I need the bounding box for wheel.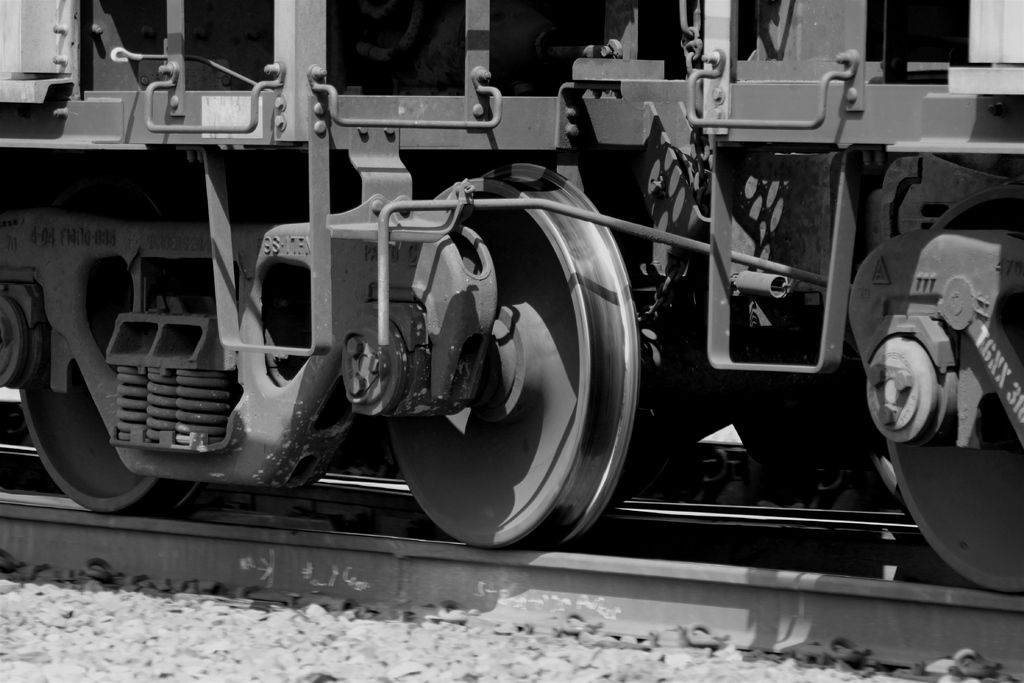
Here it is: x1=17 y1=299 x2=191 y2=514.
